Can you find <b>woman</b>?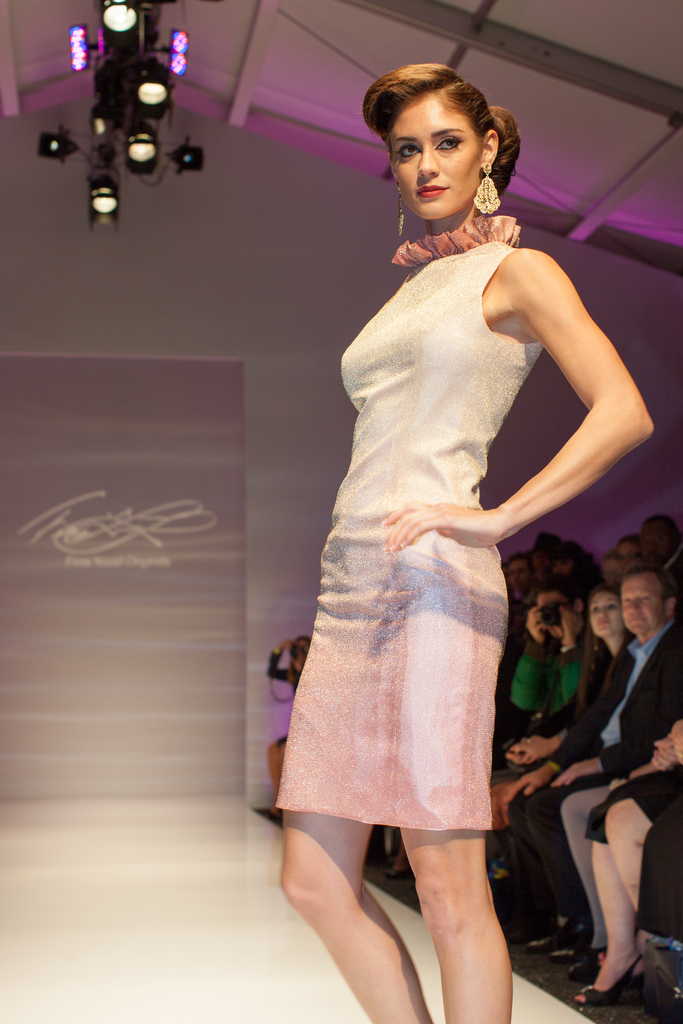
Yes, bounding box: detection(274, 97, 607, 991).
